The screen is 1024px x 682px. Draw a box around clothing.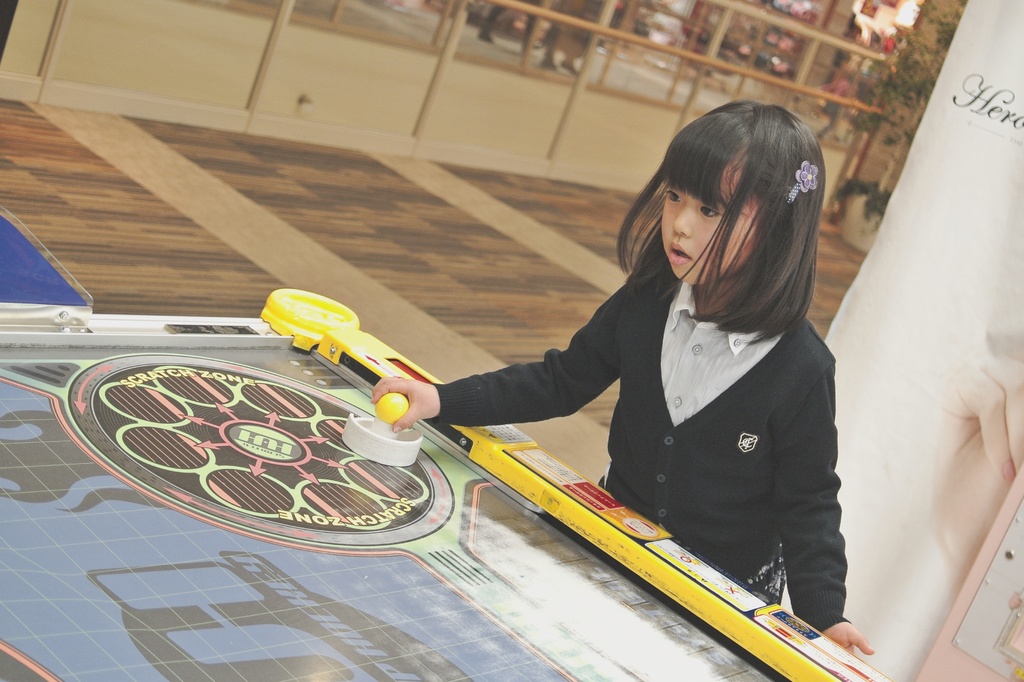
x1=464 y1=203 x2=877 y2=599.
